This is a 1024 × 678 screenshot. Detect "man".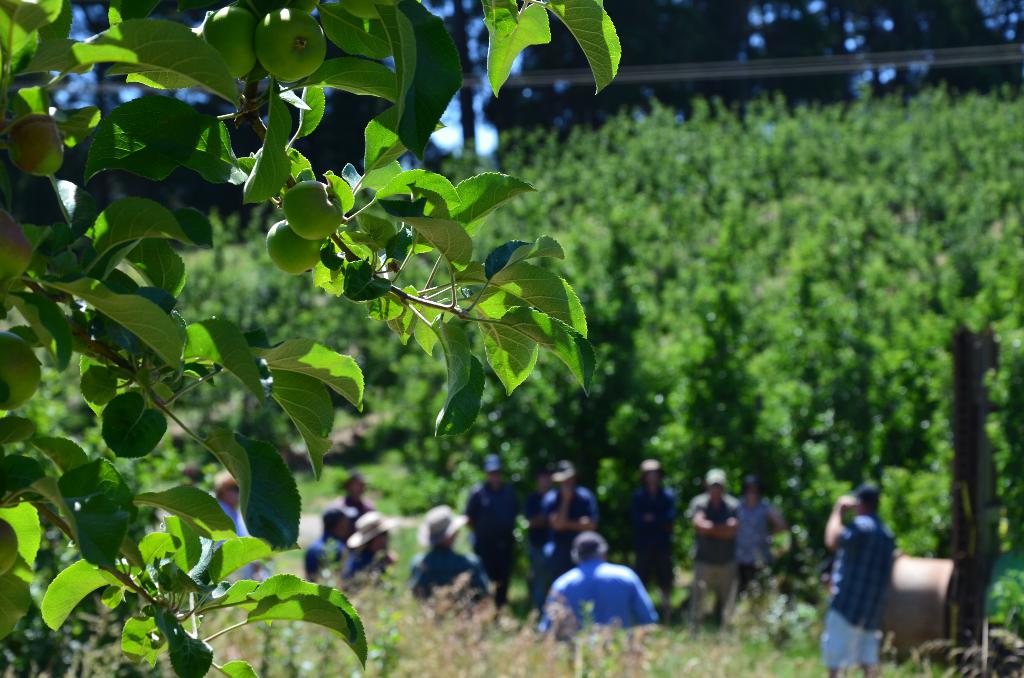
[x1=820, y1=485, x2=894, y2=677].
